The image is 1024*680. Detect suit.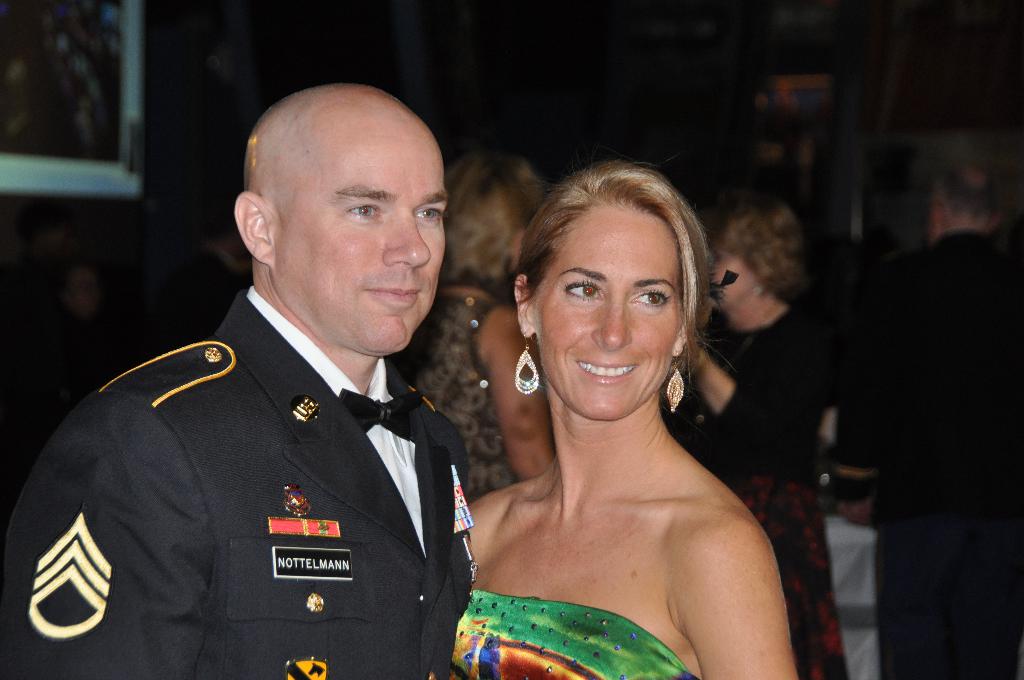
Detection: [819,224,1023,679].
